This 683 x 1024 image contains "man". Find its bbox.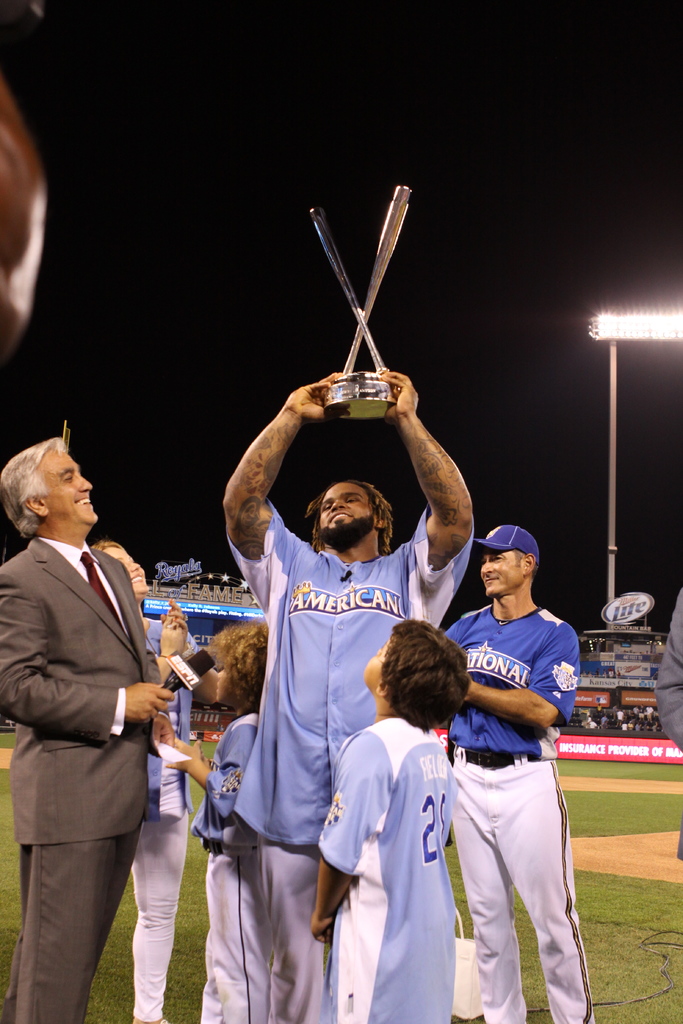
13,402,199,1021.
